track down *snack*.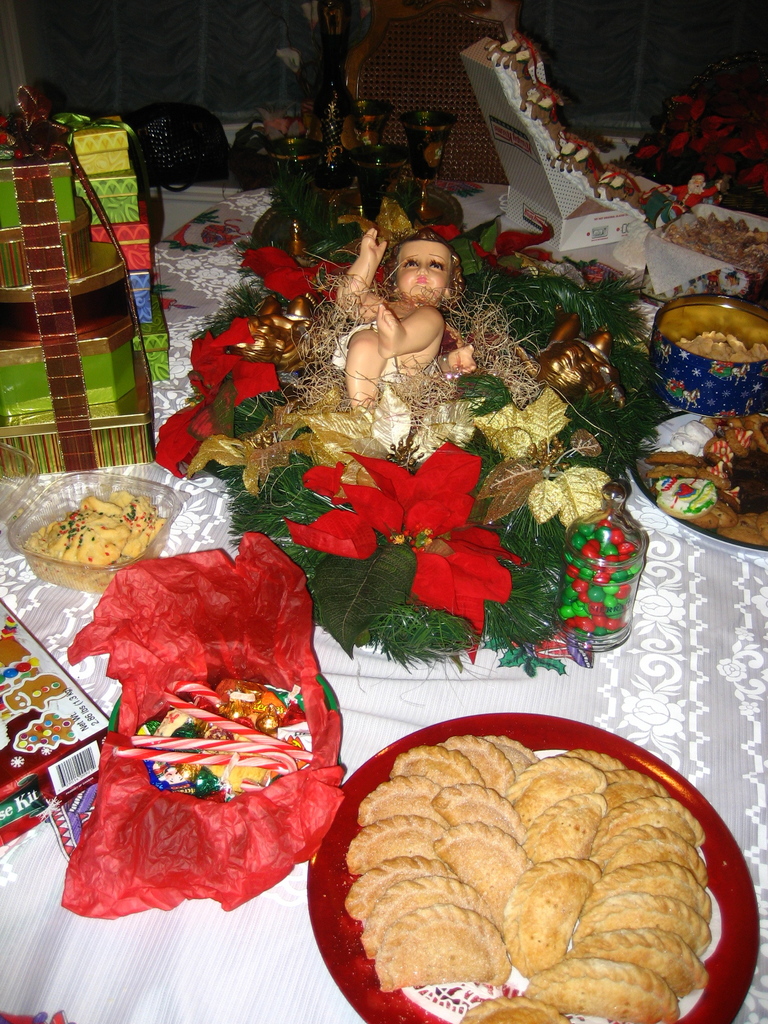
Tracked to left=334, top=737, right=707, bottom=1003.
